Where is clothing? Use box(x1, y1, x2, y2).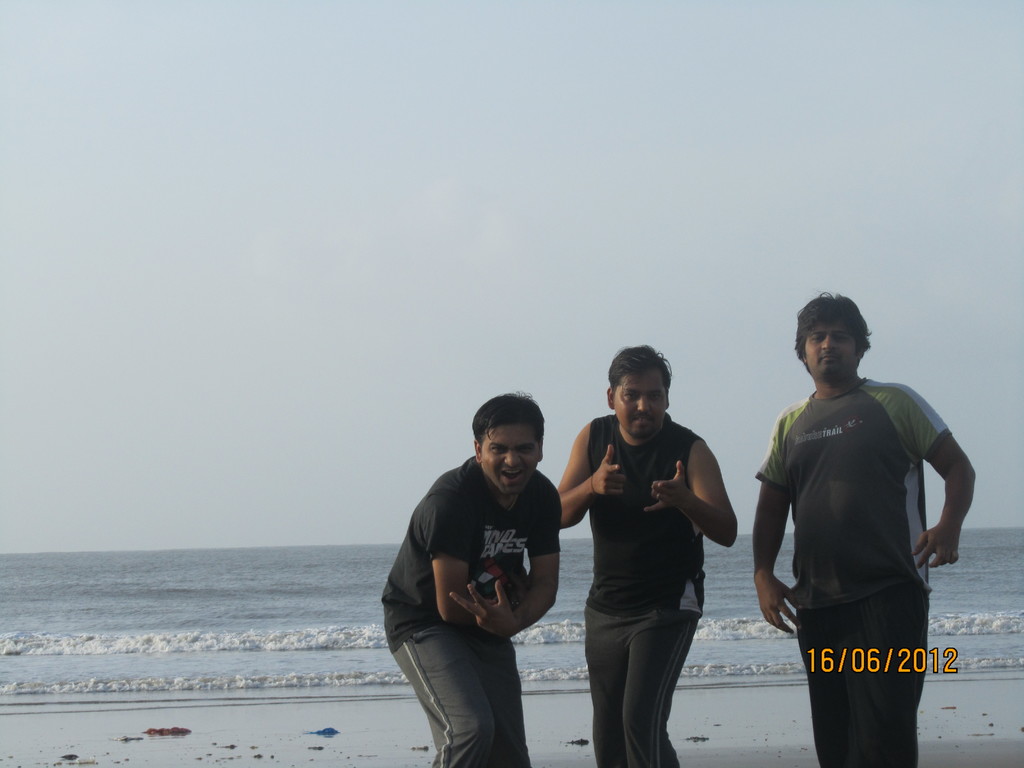
box(374, 444, 565, 767).
